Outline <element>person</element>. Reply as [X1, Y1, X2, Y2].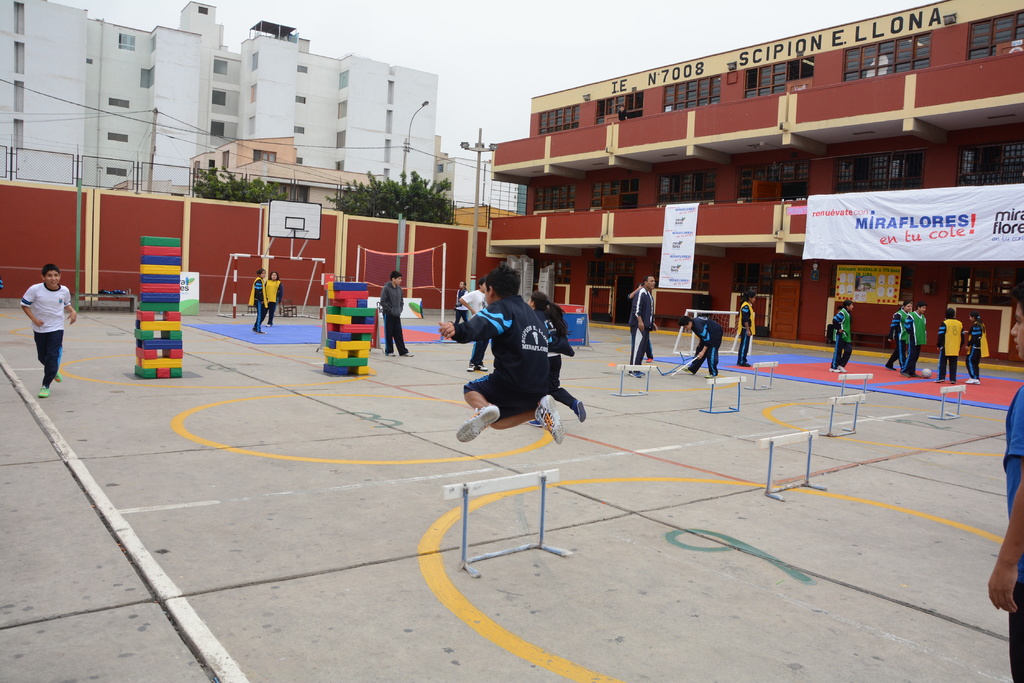
[985, 291, 1023, 682].
